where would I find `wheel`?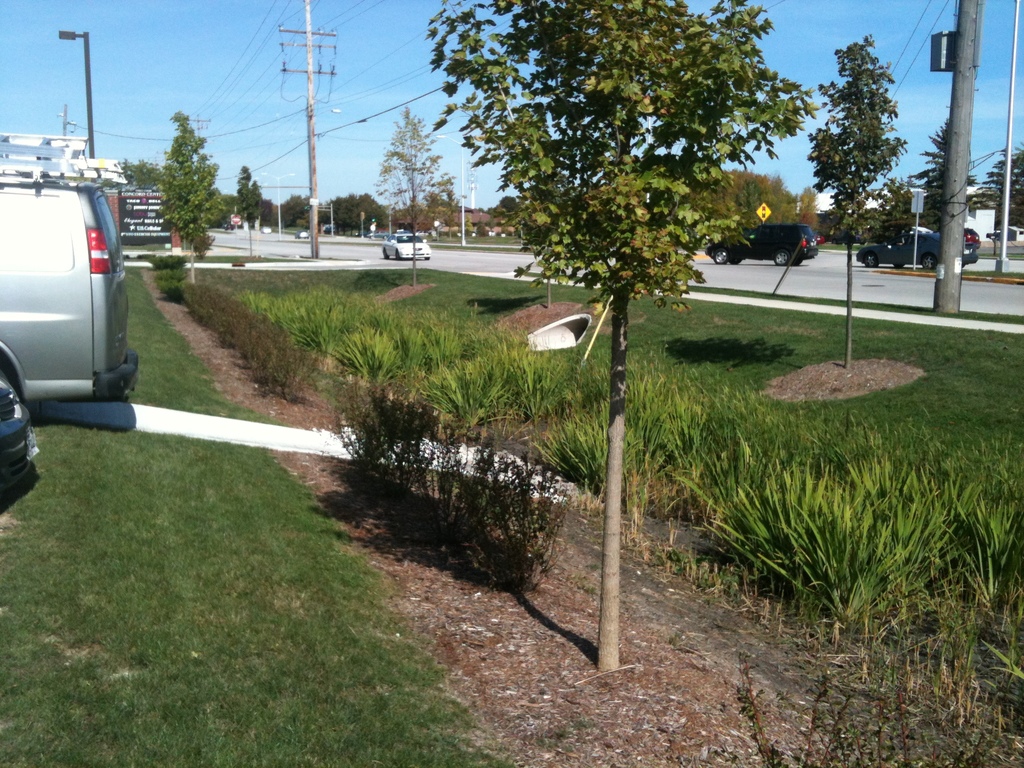
At box(863, 252, 881, 266).
